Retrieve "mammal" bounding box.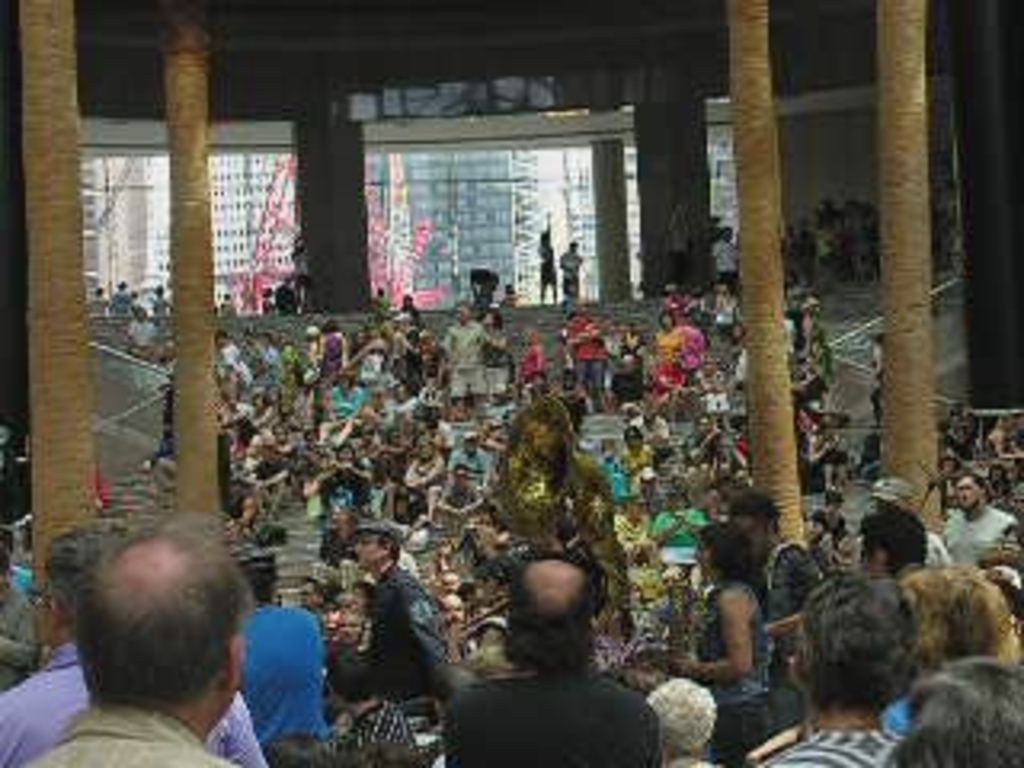
Bounding box: 154, 282, 173, 323.
